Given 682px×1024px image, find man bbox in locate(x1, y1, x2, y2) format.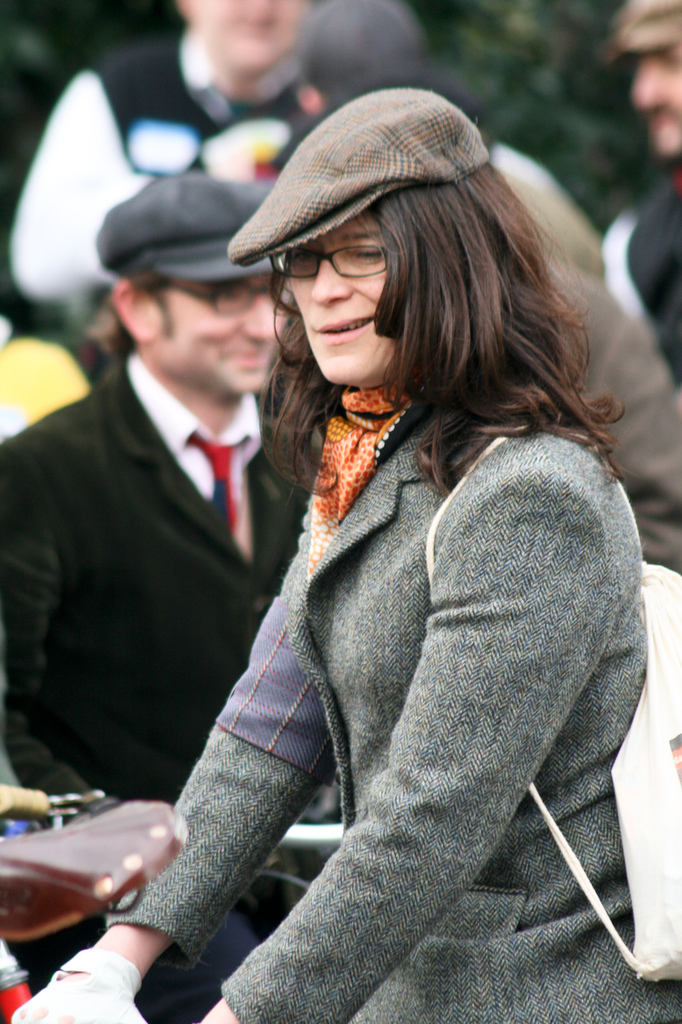
locate(8, 0, 300, 309).
